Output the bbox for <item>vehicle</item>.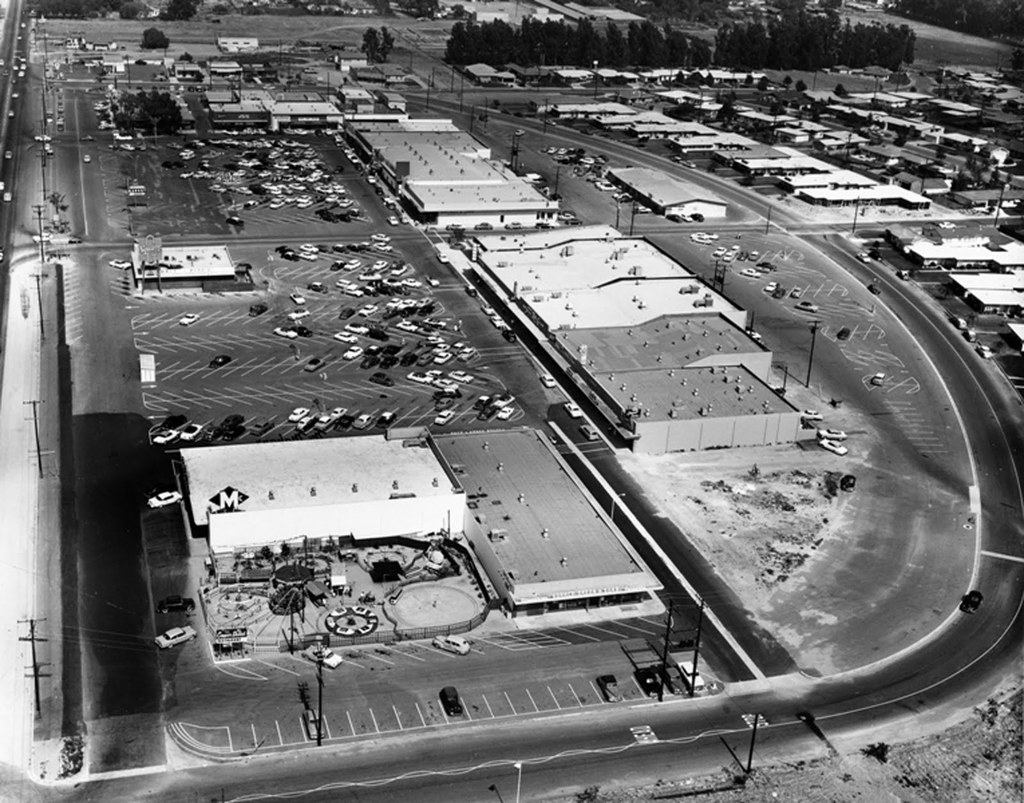
bbox=(967, 329, 974, 344).
